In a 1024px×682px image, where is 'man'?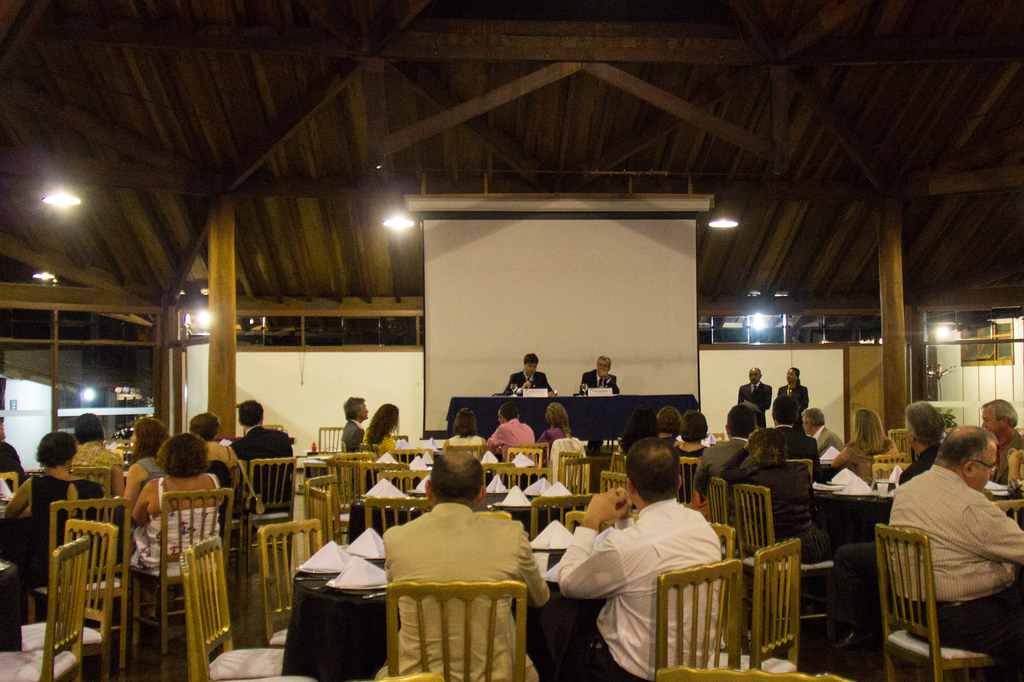
[800,406,846,459].
